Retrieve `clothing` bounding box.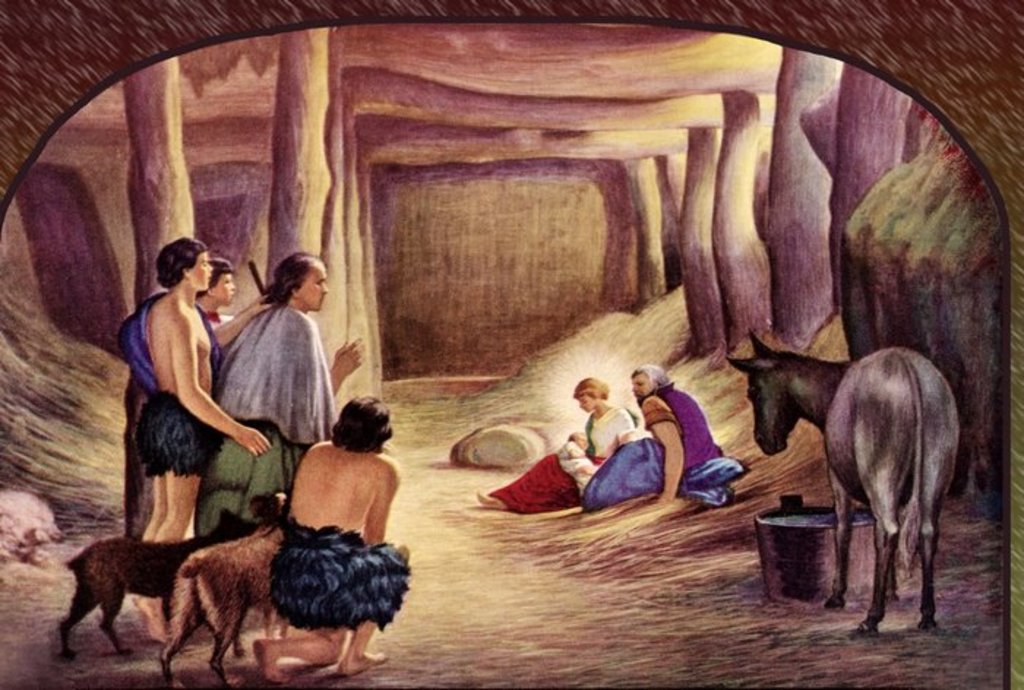
Bounding box: 579,379,748,503.
